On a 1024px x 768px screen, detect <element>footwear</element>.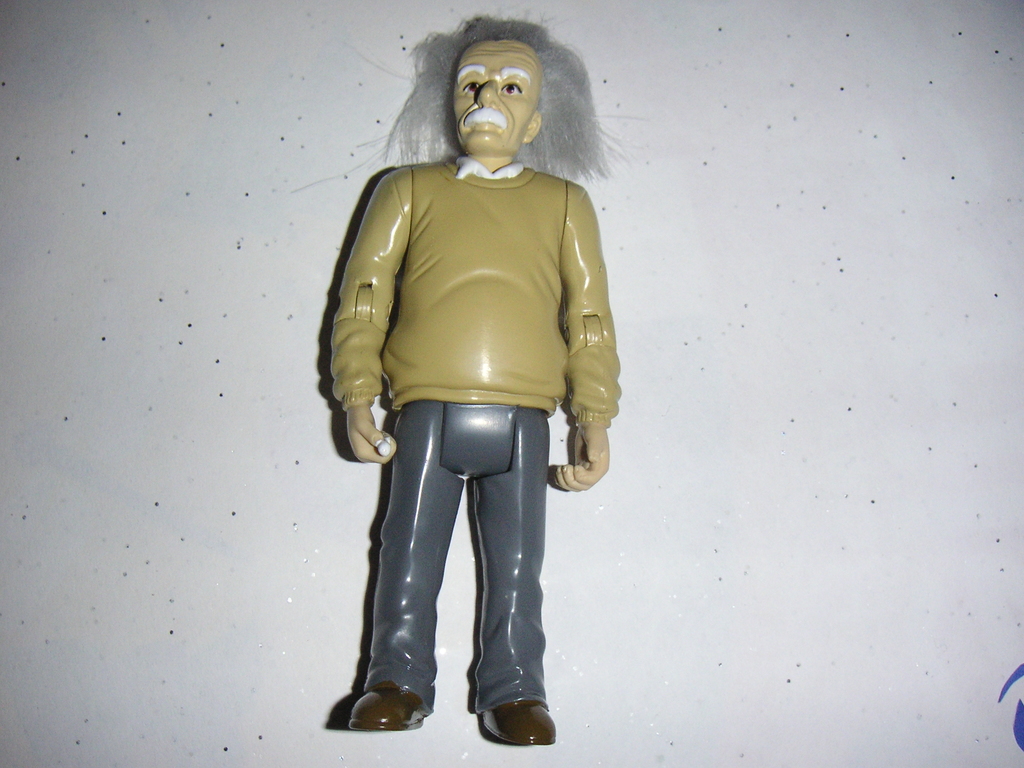
339 664 429 739.
